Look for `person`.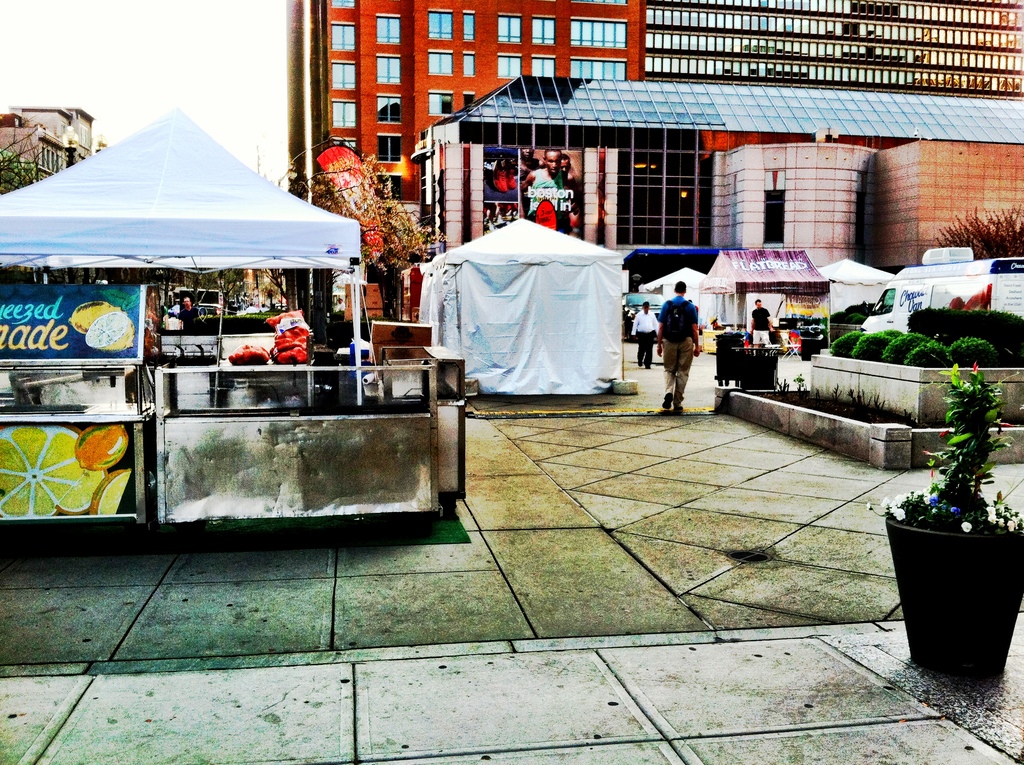
Found: [x1=628, y1=300, x2=662, y2=373].
